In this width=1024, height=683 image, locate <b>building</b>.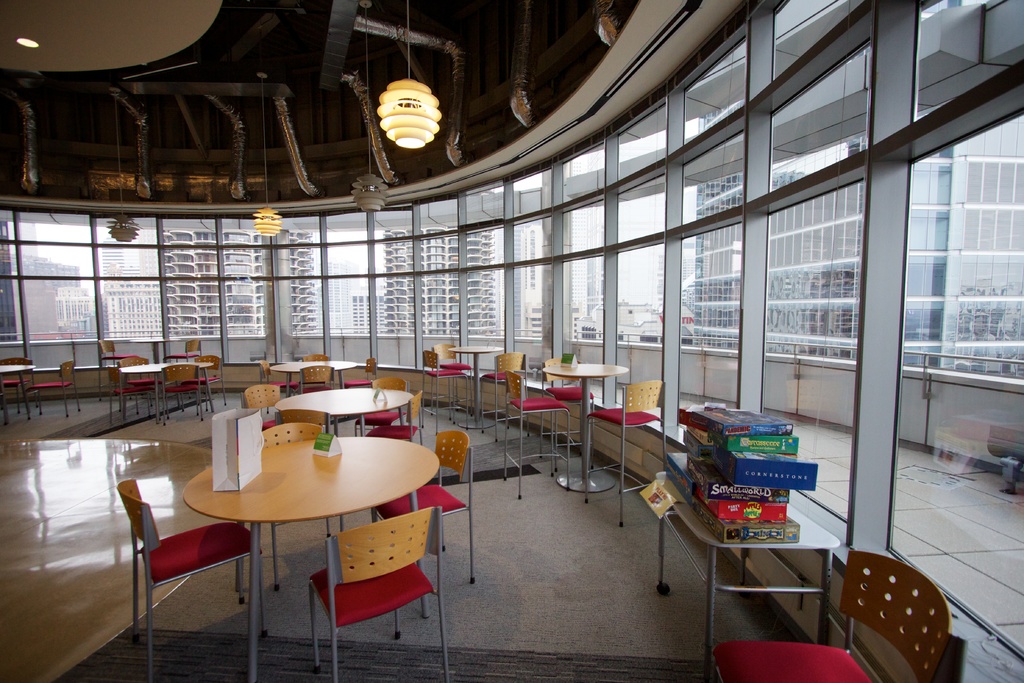
Bounding box: bbox=(65, 315, 95, 339).
